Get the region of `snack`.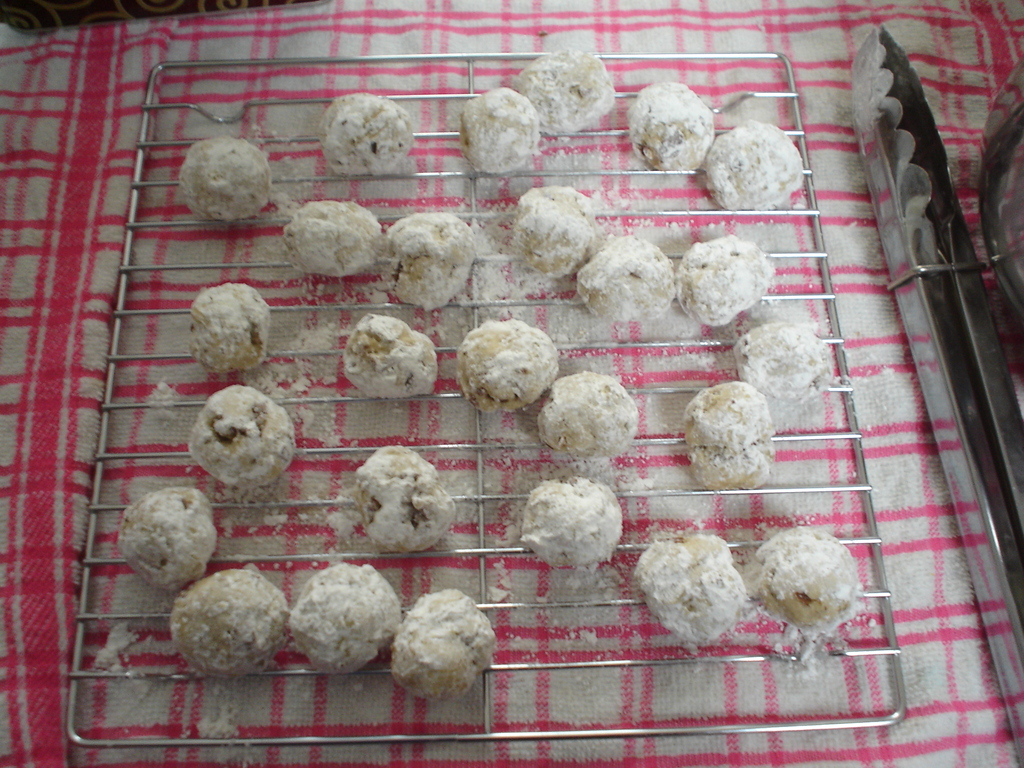
<region>573, 241, 680, 321</region>.
